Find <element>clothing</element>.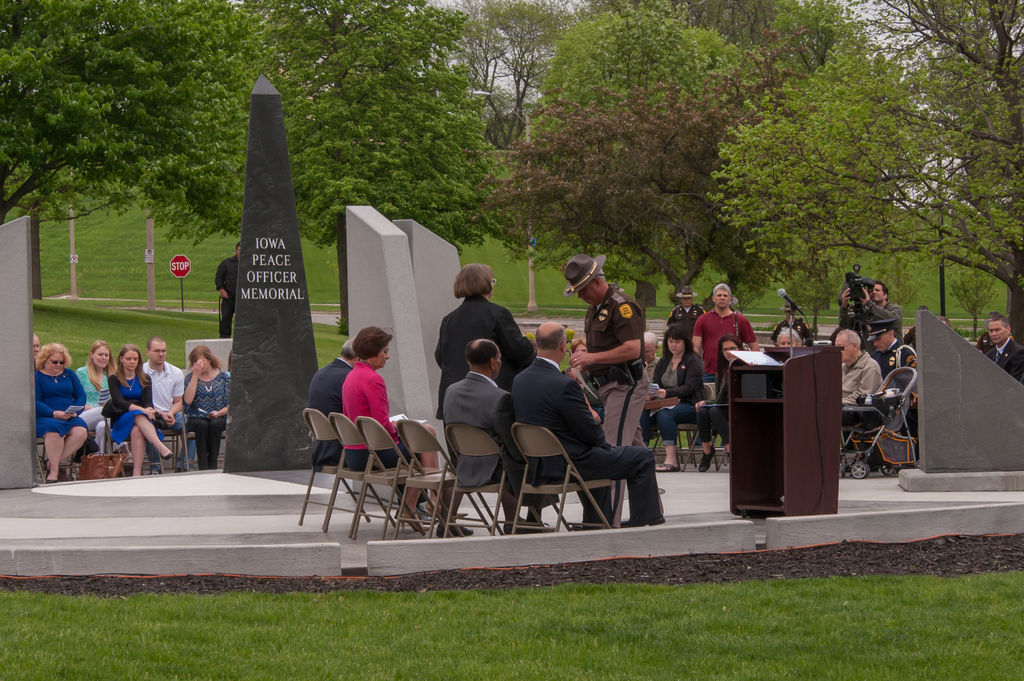
<bbox>143, 362, 181, 461</bbox>.
